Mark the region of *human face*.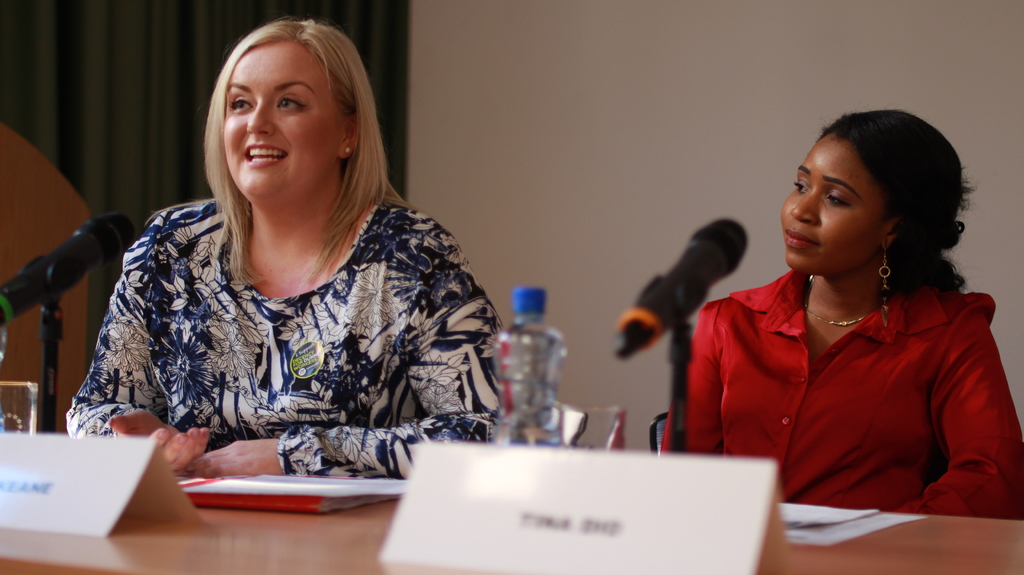
Region: {"x1": 780, "y1": 131, "x2": 899, "y2": 271}.
